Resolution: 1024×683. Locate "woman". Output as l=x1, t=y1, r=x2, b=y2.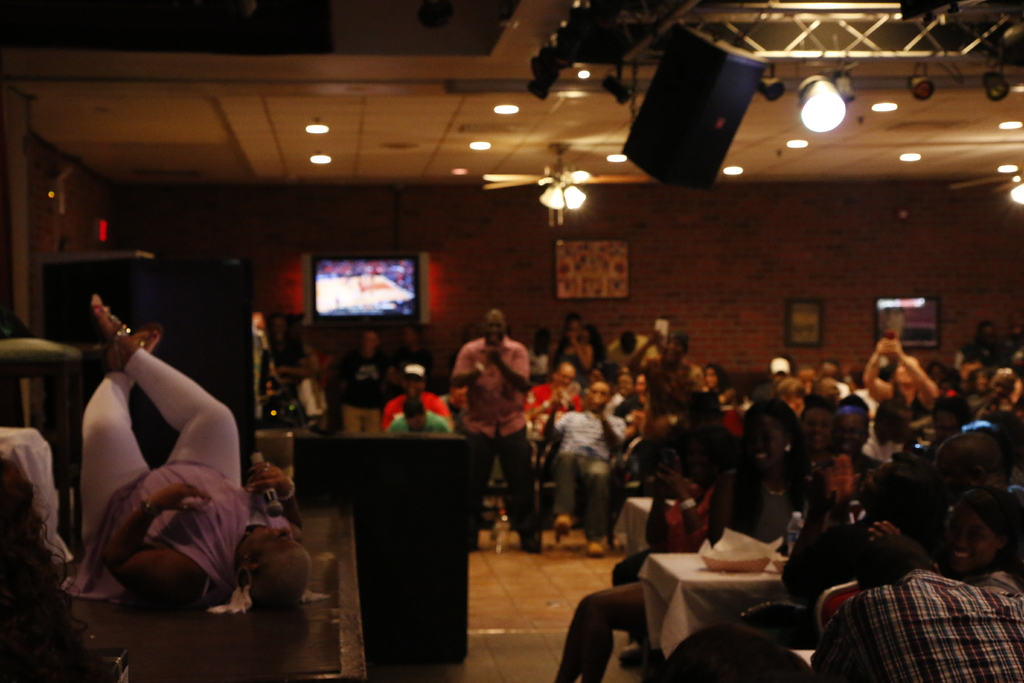
l=867, t=342, r=939, b=433.
